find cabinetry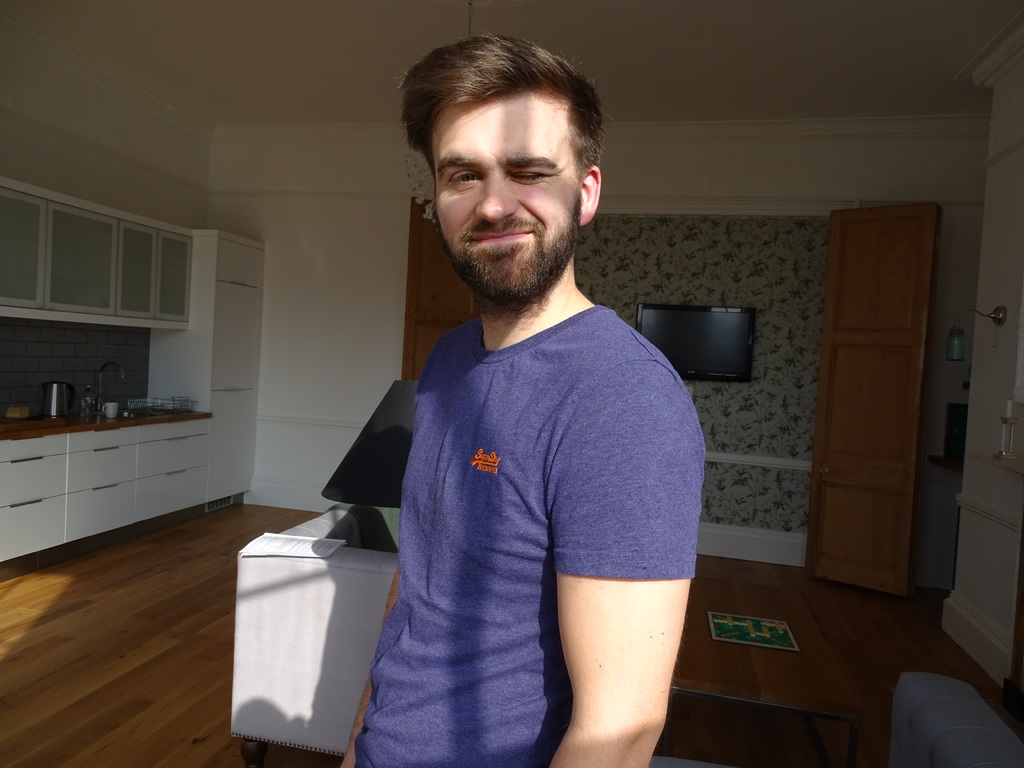
0 494 67 564
